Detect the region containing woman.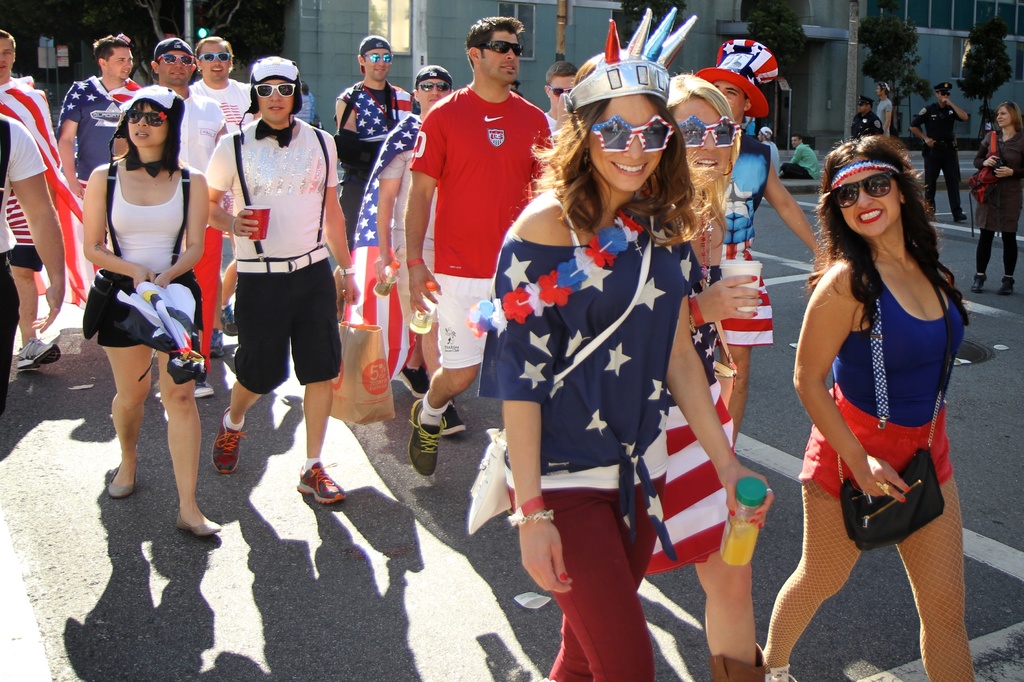
detection(973, 101, 1023, 294).
